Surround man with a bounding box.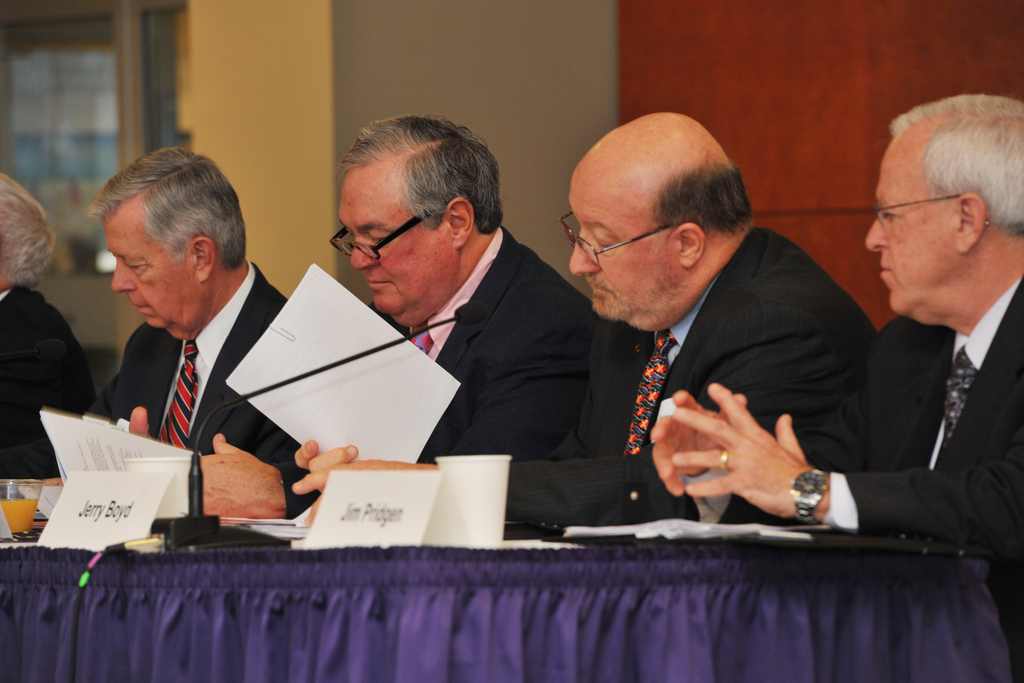
651 92 1023 586.
